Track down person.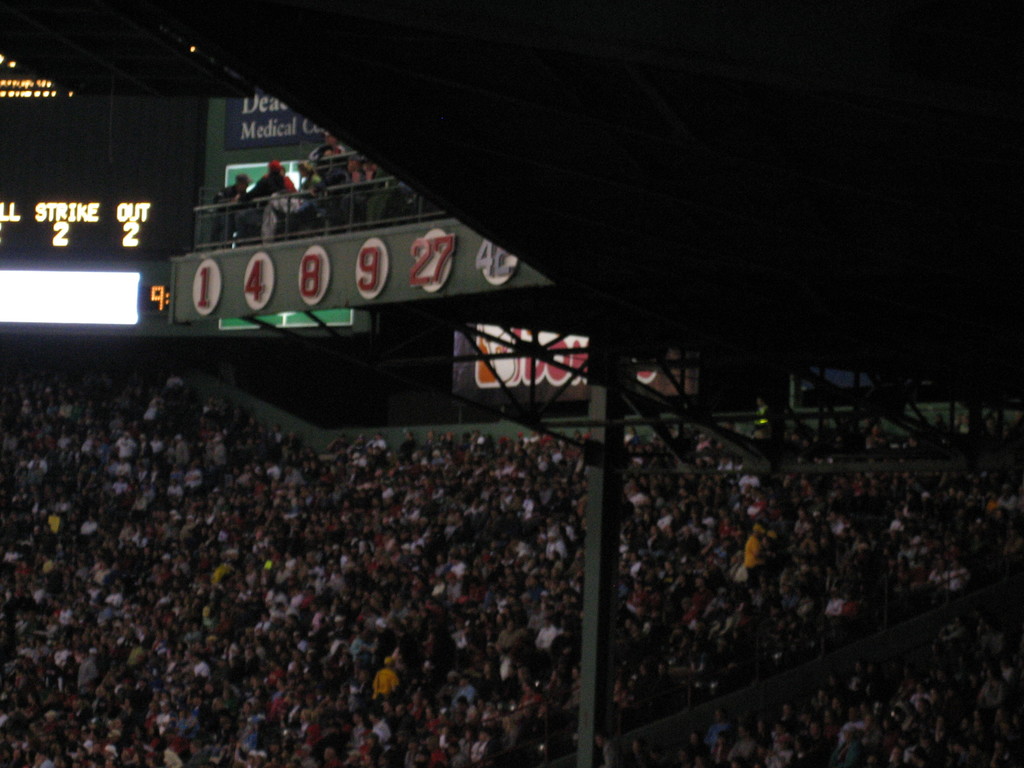
Tracked to {"left": 211, "top": 169, "right": 248, "bottom": 246}.
